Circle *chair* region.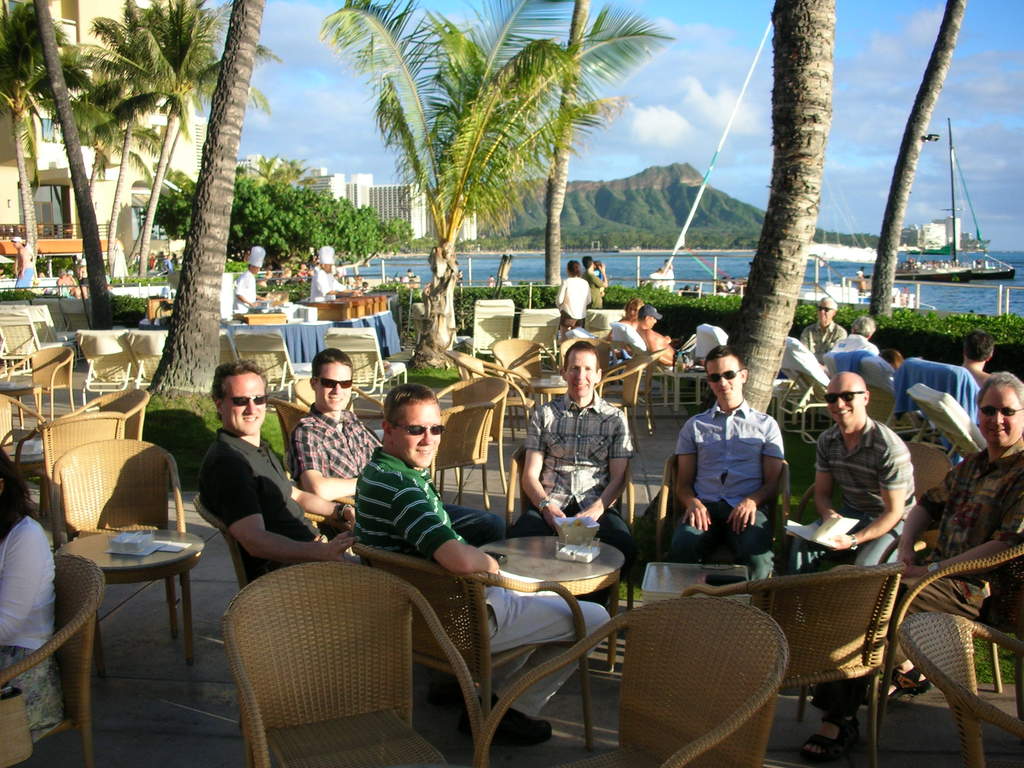
Region: [left=902, top=385, right=986, bottom=462].
